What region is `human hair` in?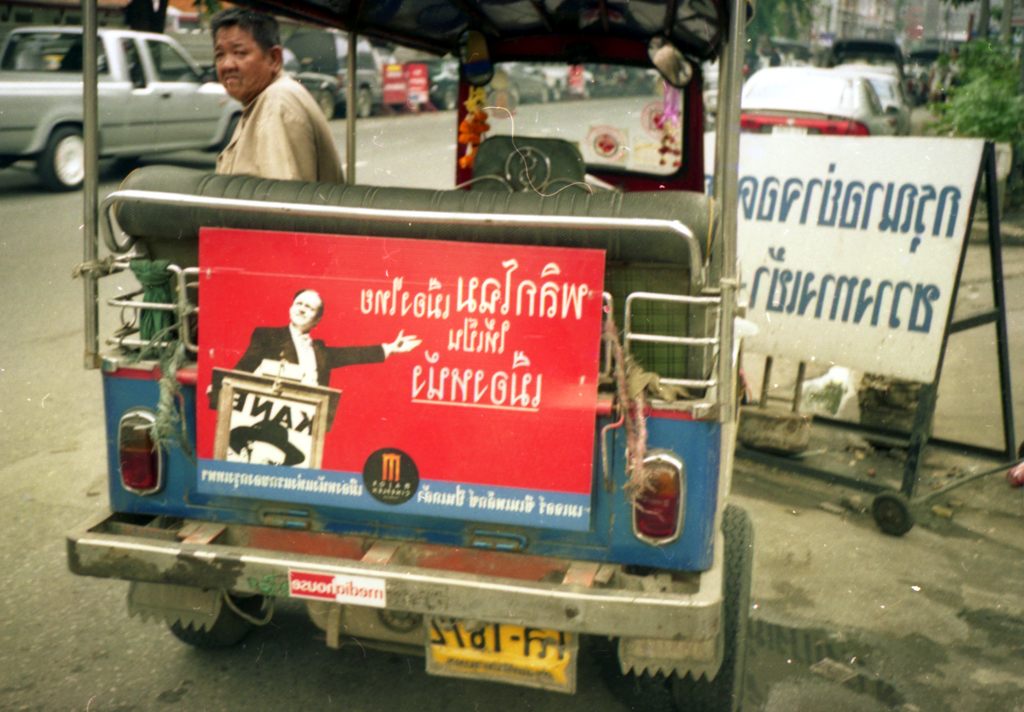
[201, 18, 275, 77].
